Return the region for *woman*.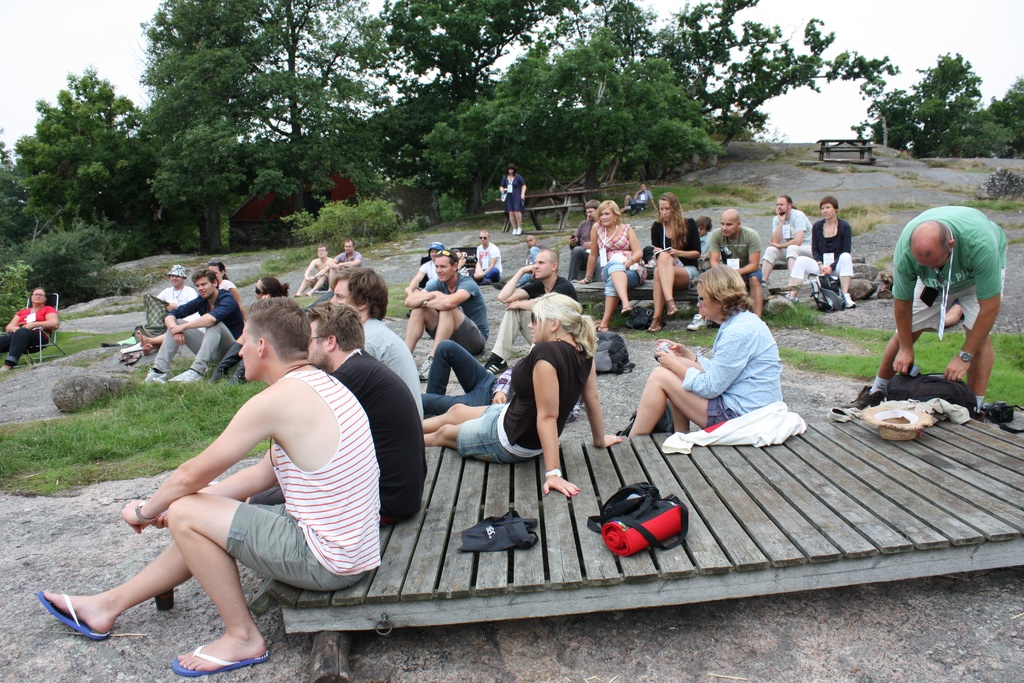
619/250/839/436.
